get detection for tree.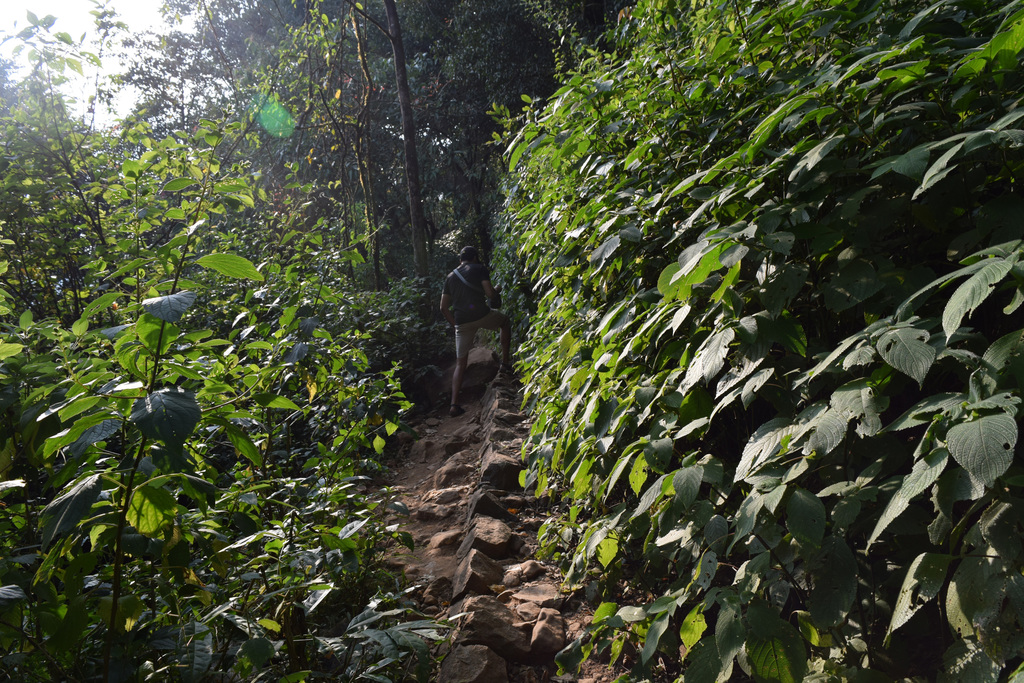
Detection: [x1=130, y1=0, x2=635, y2=341].
